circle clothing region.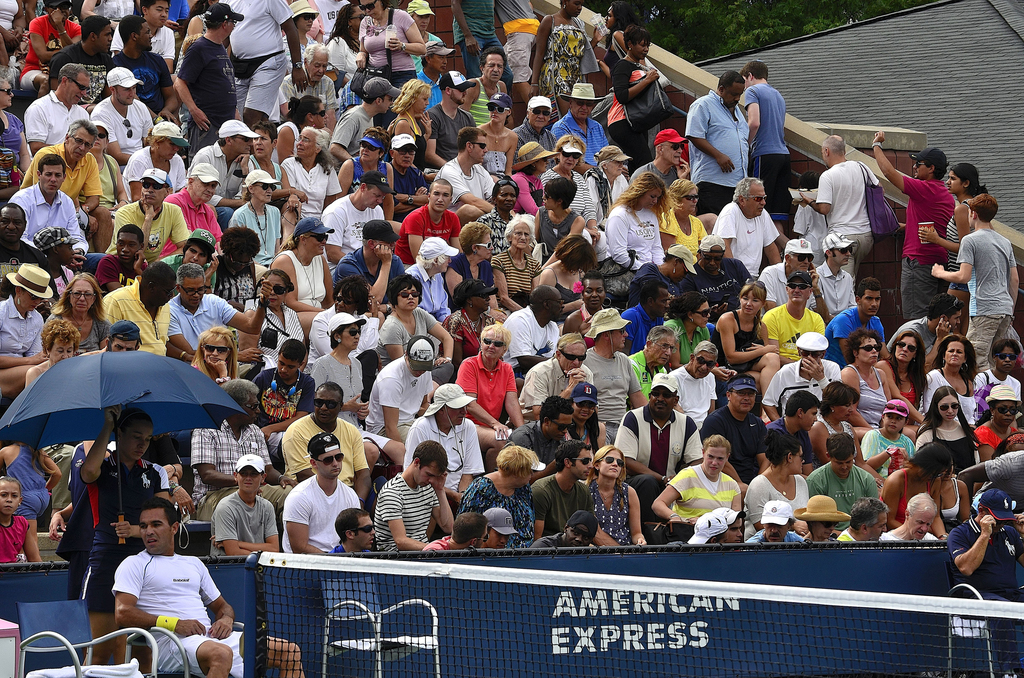
Region: x1=227, y1=0, x2=294, y2=115.
